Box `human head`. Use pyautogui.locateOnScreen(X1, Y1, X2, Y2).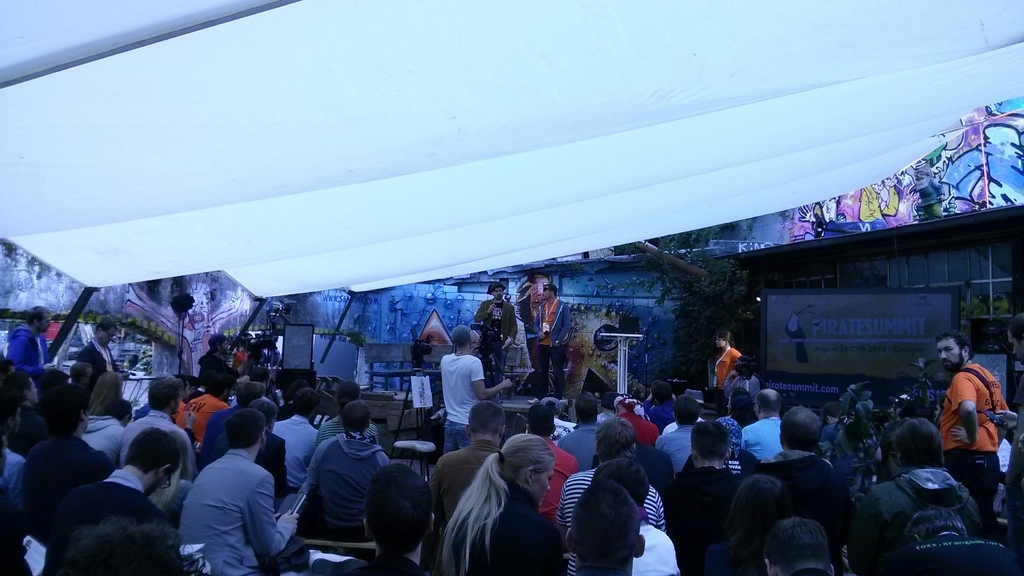
pyautogui.locateOnScreen(762, 515, 834, 575).
